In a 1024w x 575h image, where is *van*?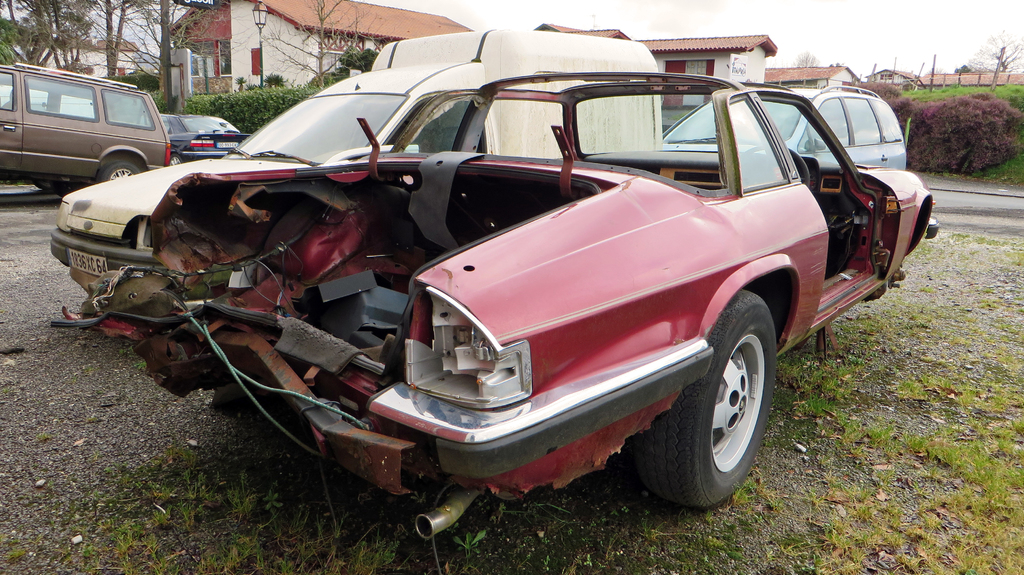
l=0, t=59, r=174, b=198.
